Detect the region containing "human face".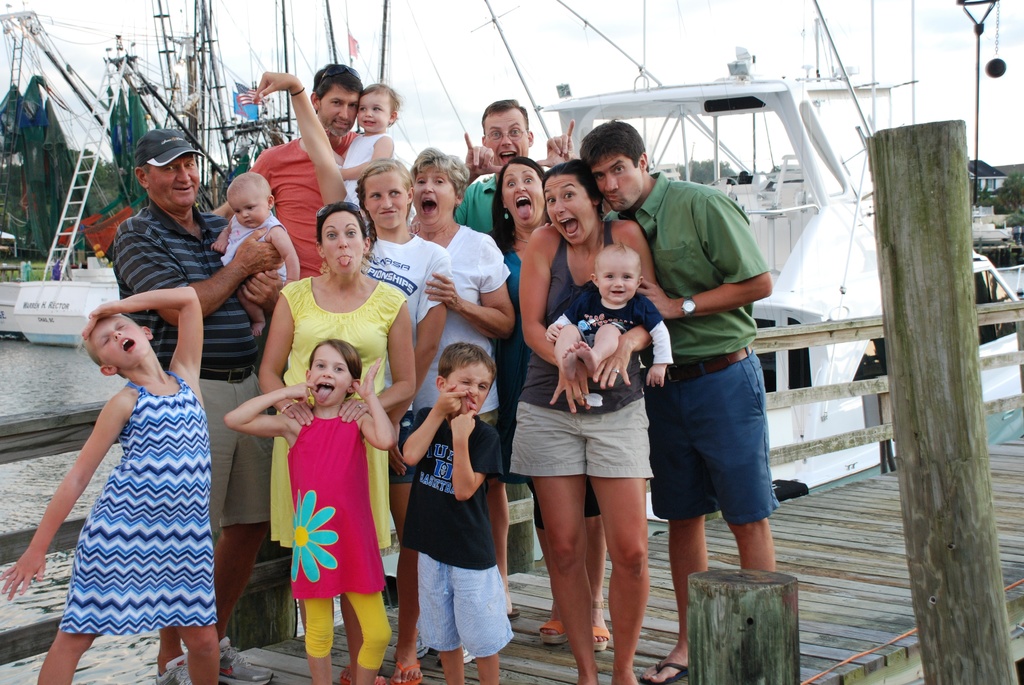
locate(366, 159, 408, 236).
